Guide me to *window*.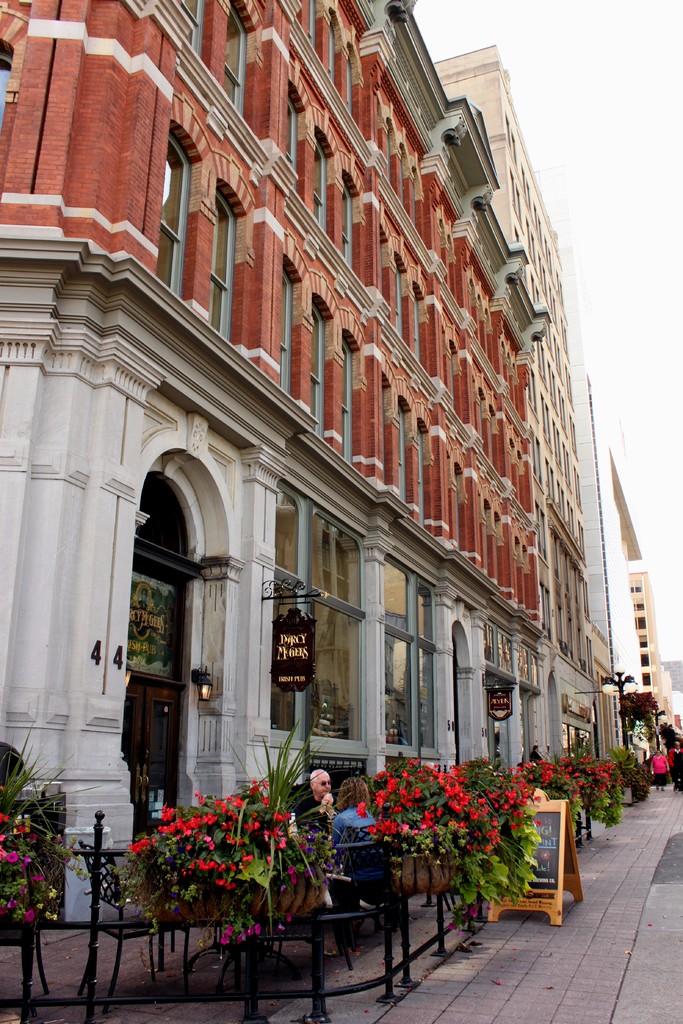
Guidance: [left=218, top=19, right=262, bottom=118].
